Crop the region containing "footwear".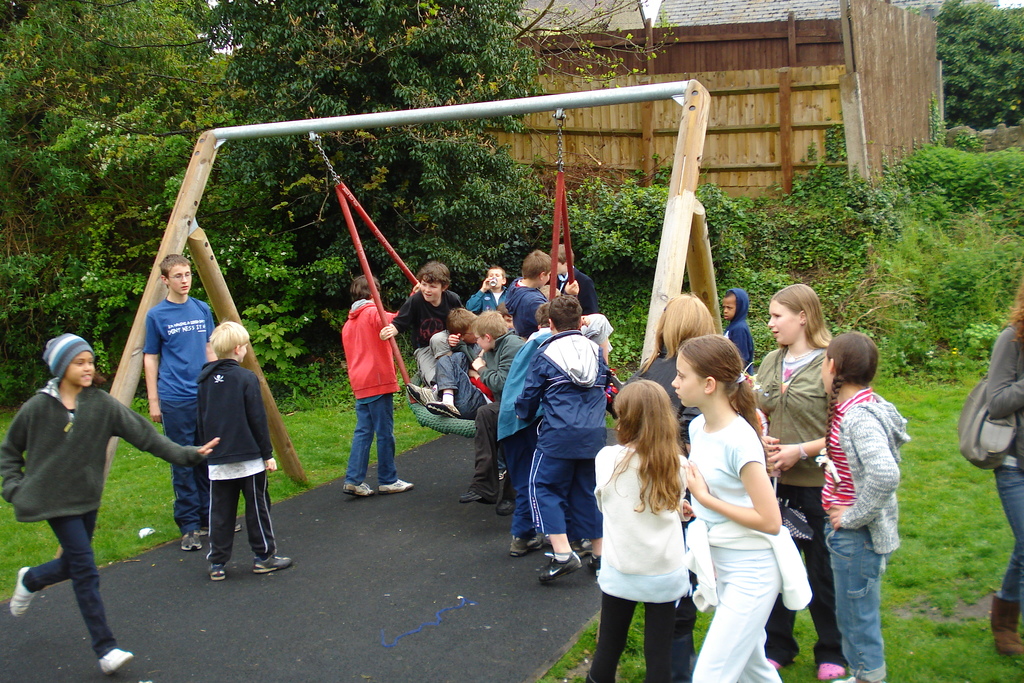
Crop region: 343 479 372 497.
